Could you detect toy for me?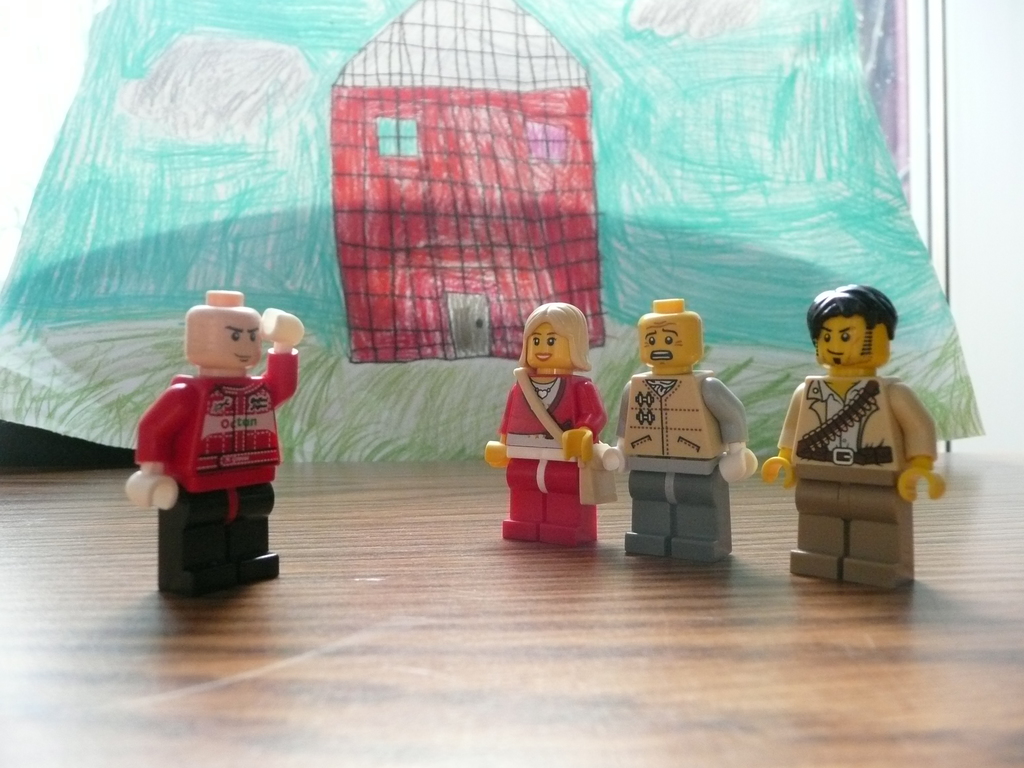
Detection result: locate(759, 283, 943, 593).
